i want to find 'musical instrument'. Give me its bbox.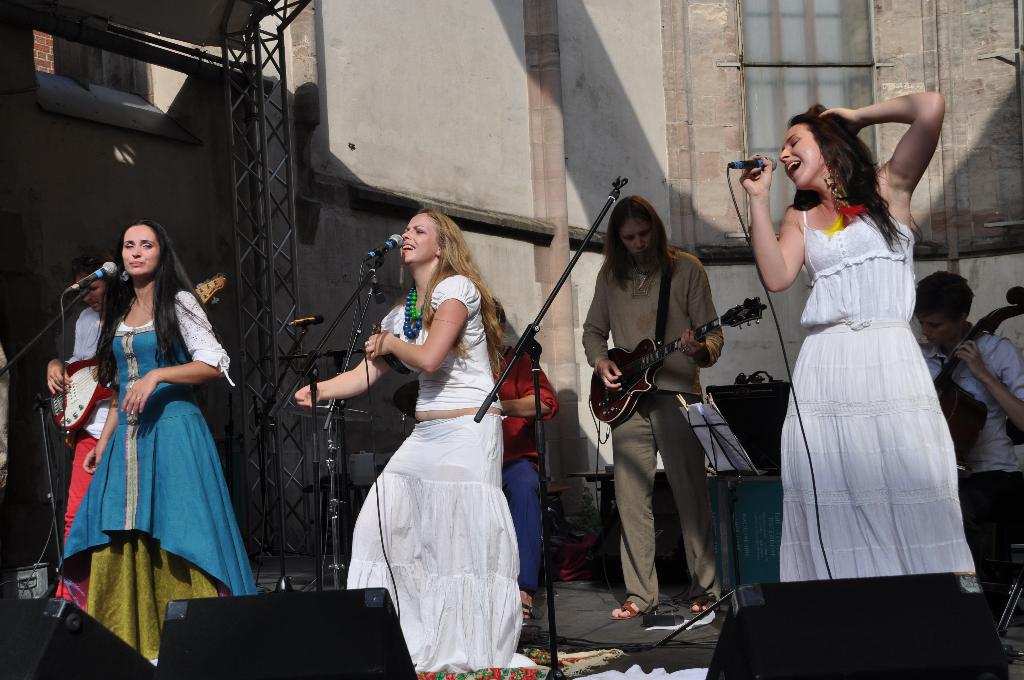
locate(609, 281, 746, 429).
